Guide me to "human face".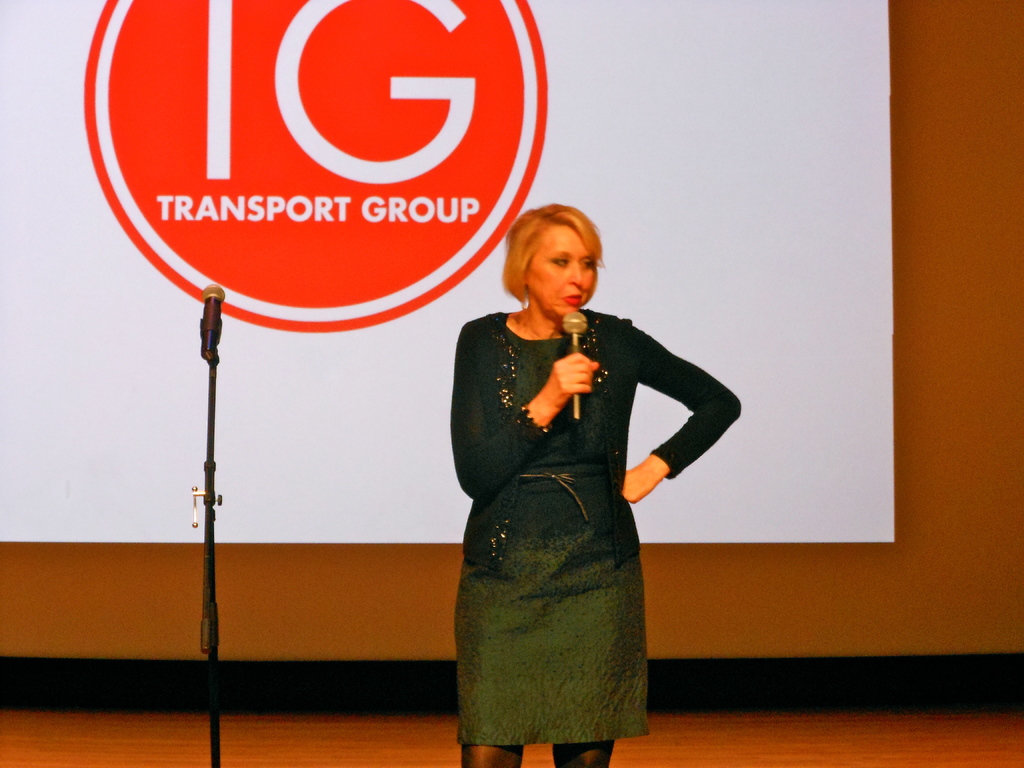
Guidance: 527 221 596 311.
